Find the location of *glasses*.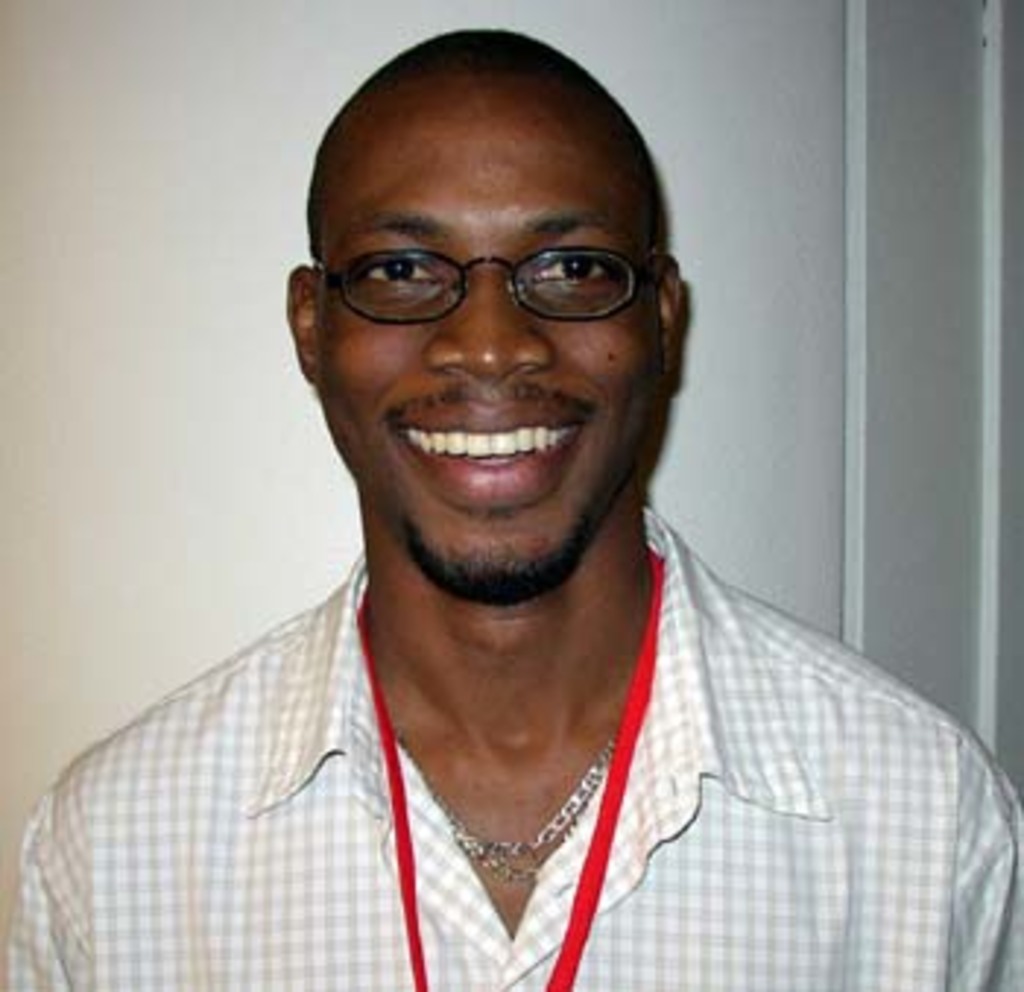
Location: x1=304, y1=246, x2=658, y2=328.
